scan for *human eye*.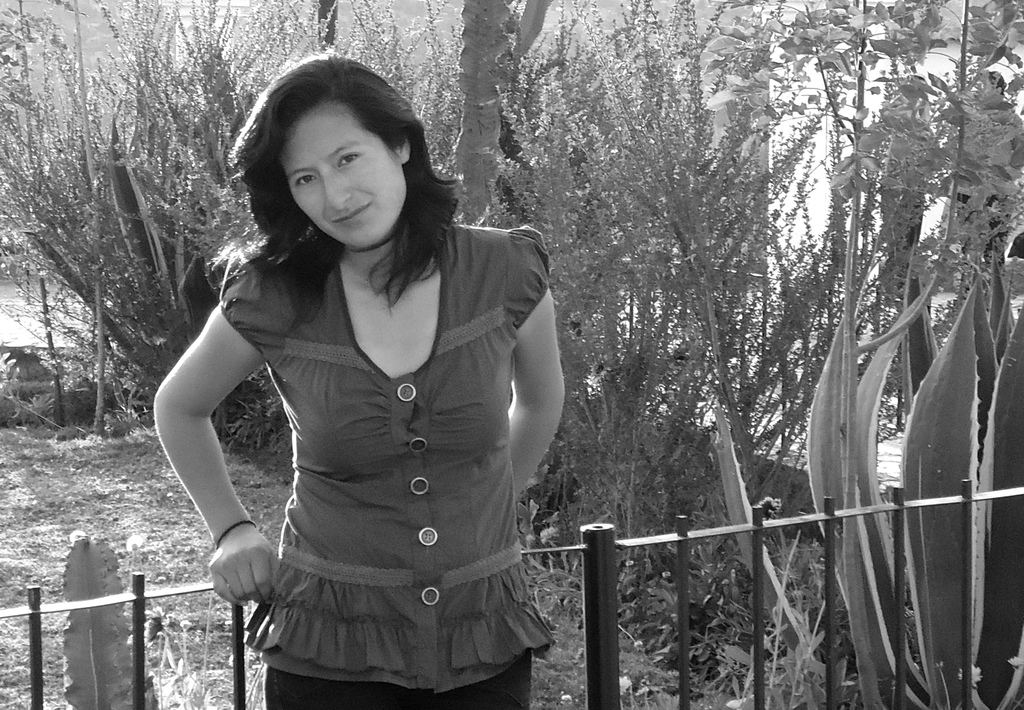
Scan result: [left=294, top=172, right=318, bottom=186].
